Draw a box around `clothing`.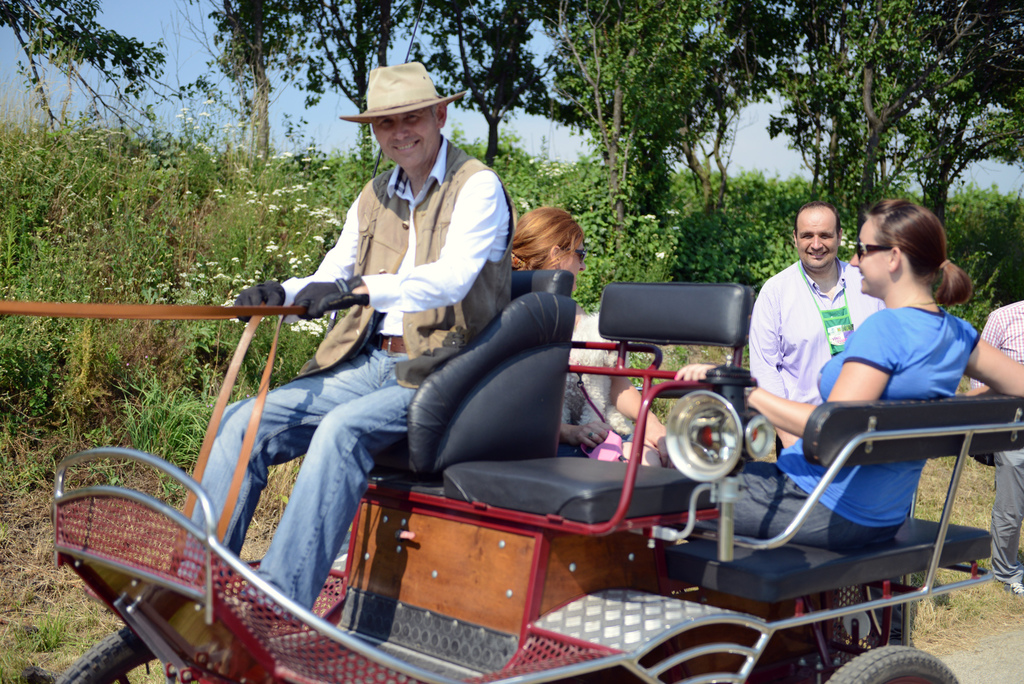
box=[771, 302, 977, 525].
